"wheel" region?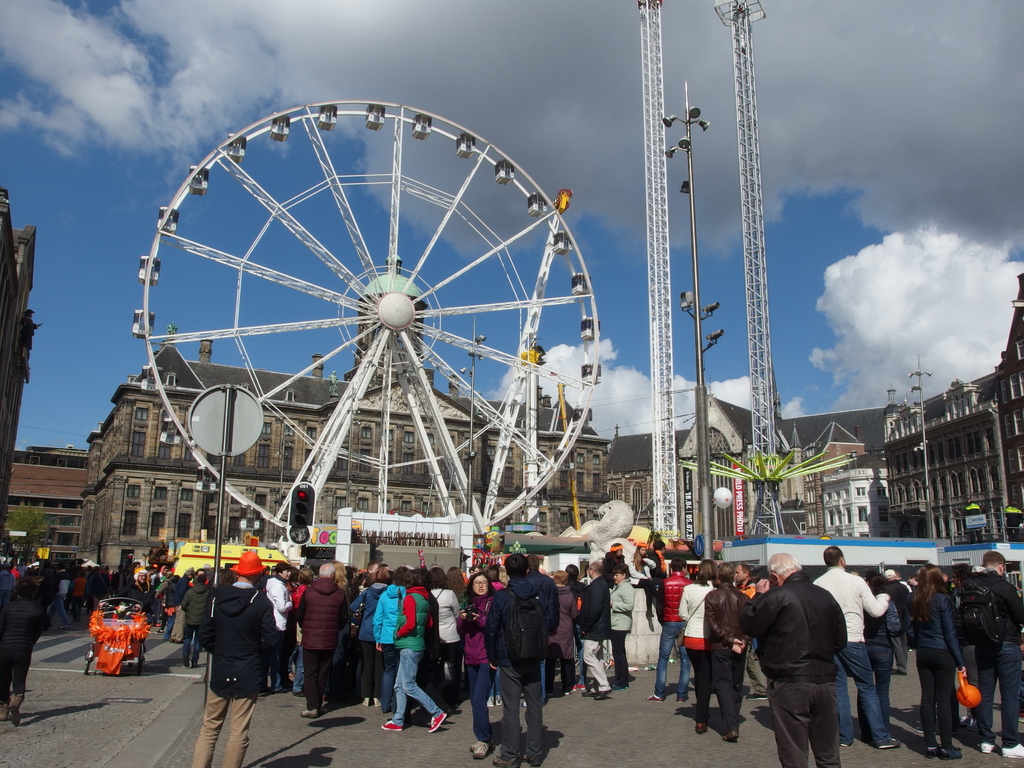
pyautogui.locateOnScreen(137, 659, 143, 676)
